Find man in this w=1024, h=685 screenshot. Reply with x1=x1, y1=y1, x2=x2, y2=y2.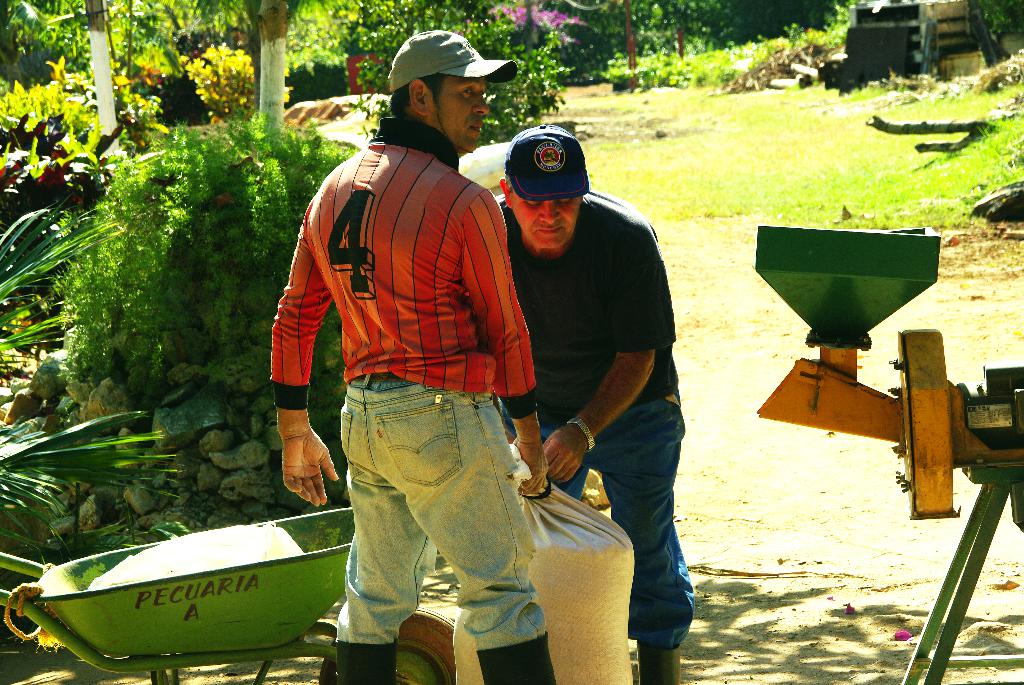
x1=270, y1=32, x2=552, y2=682.
